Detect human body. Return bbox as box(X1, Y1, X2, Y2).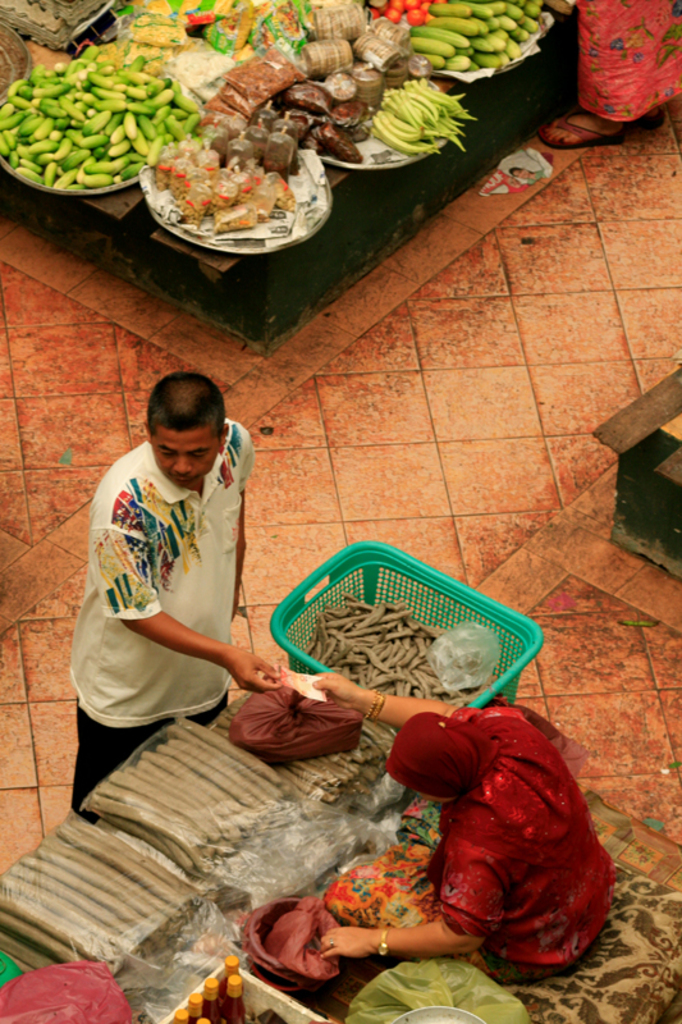
box(74, 415, 284, 819).
